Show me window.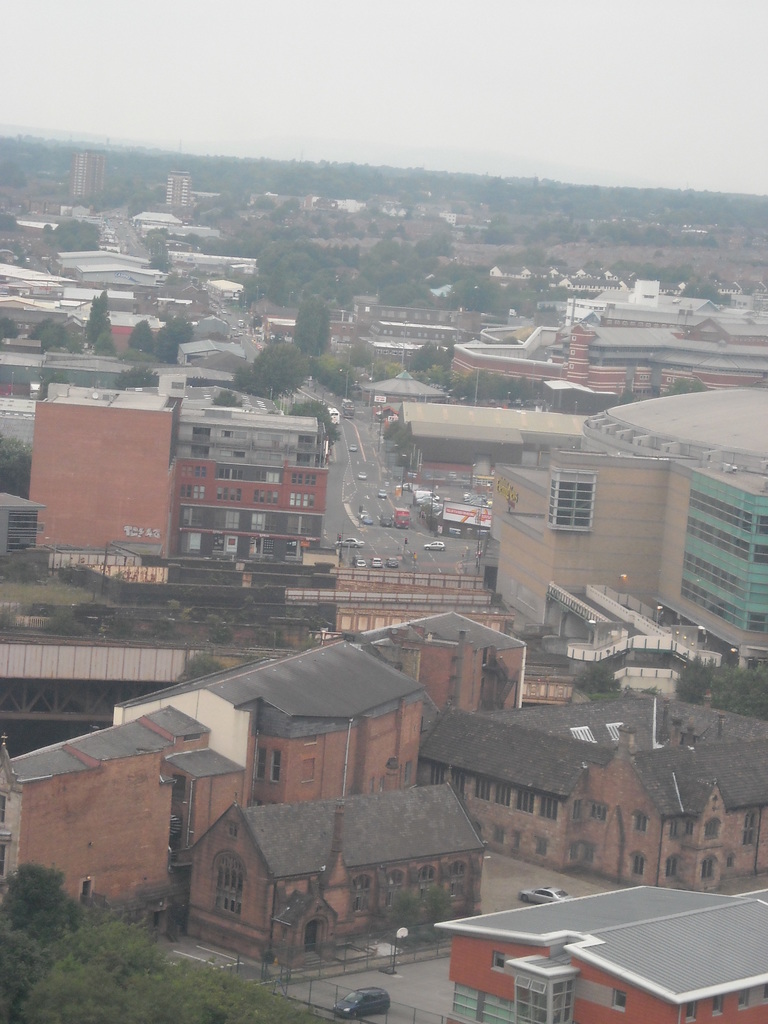
window is here: bbox=[288, 473, 314, 485].
